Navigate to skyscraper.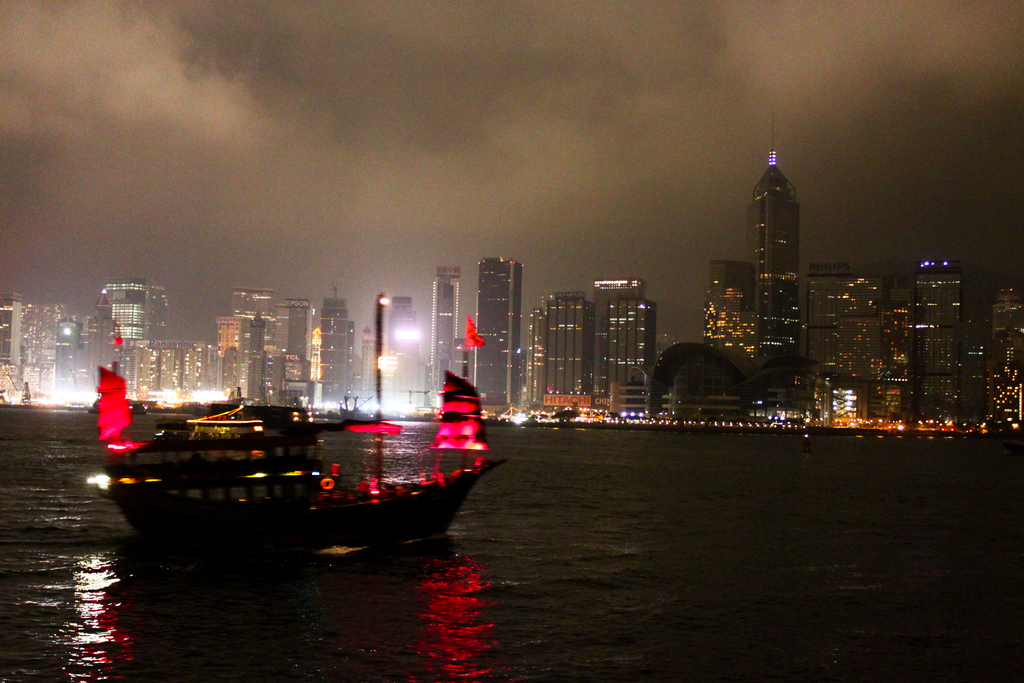
Navigation target: region(314, 285, 358, 400).
